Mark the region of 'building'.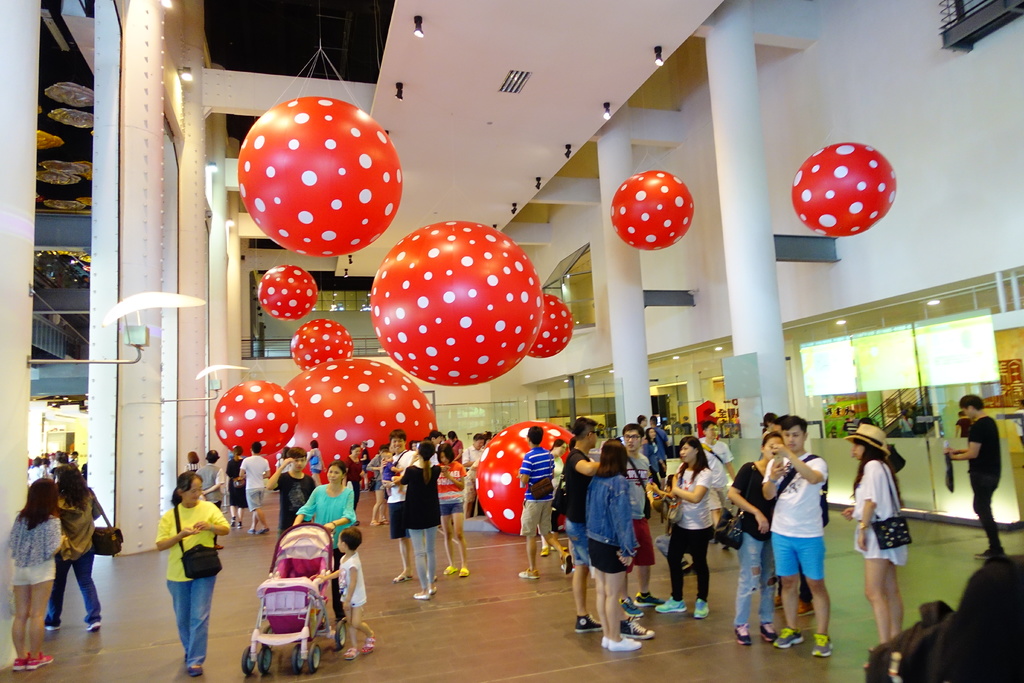
Region: <box>0,0,1023,682</box>.
